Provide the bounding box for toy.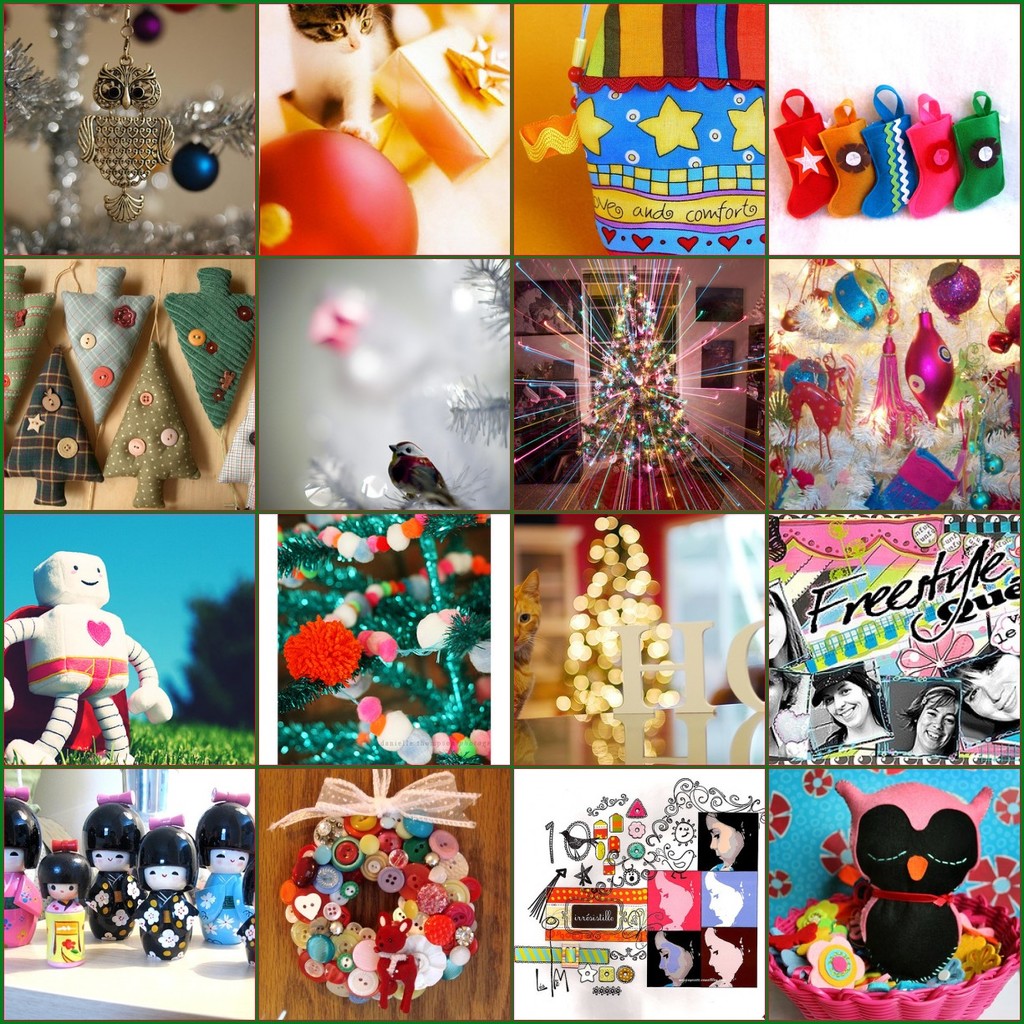
[134, 815, 202, 958].
